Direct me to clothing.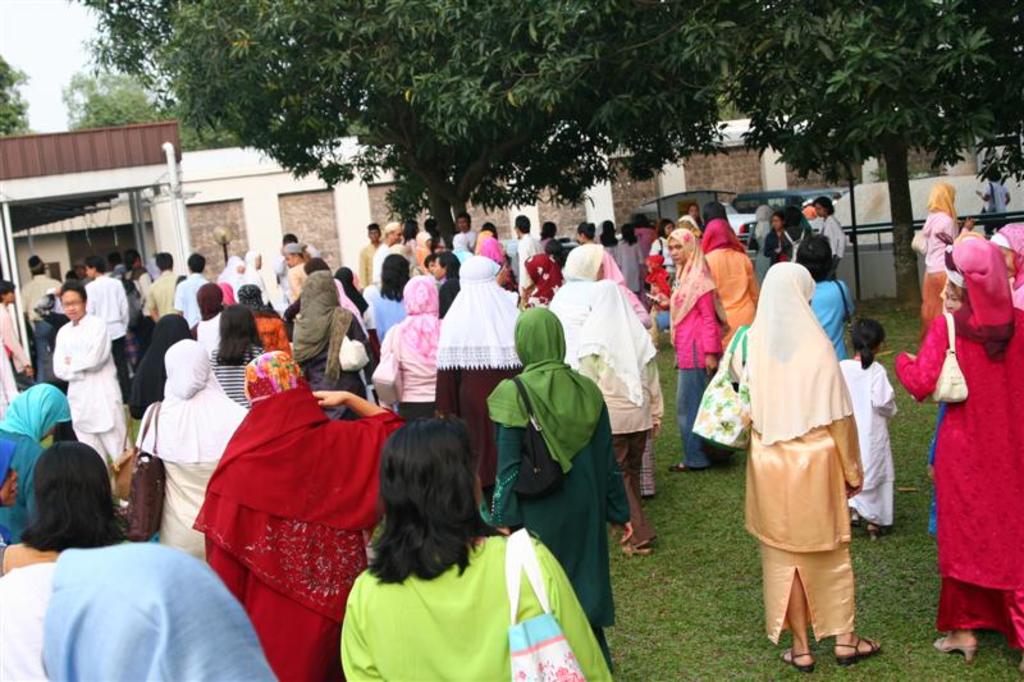
Direction: bbox=[188, 298, 227, 349].
